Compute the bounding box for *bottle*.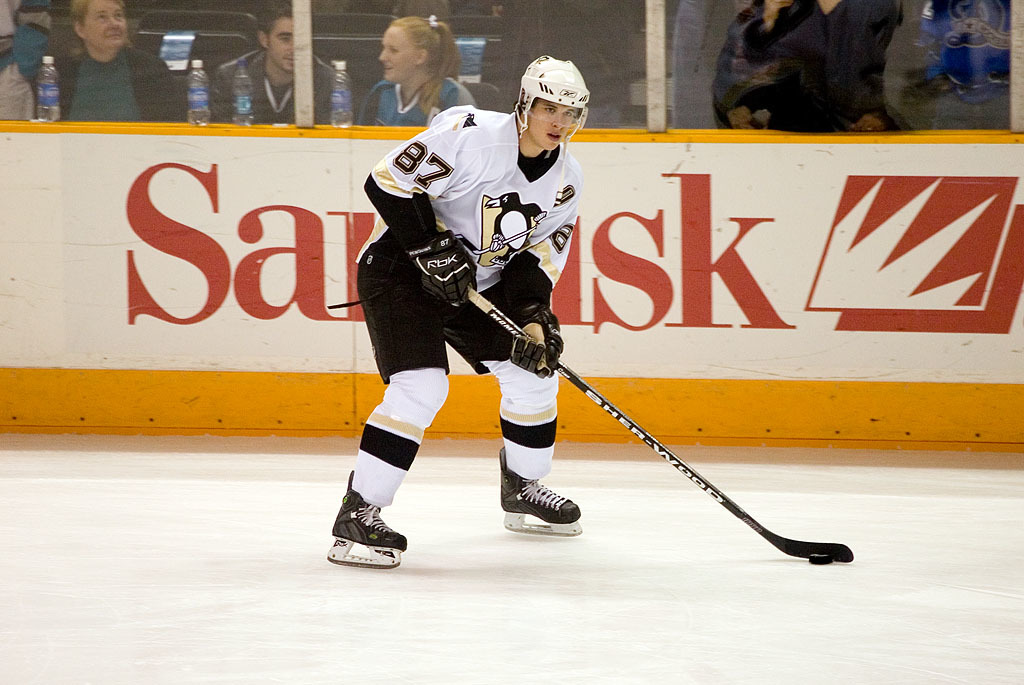
bbox=(333, 60, 358, 126).
